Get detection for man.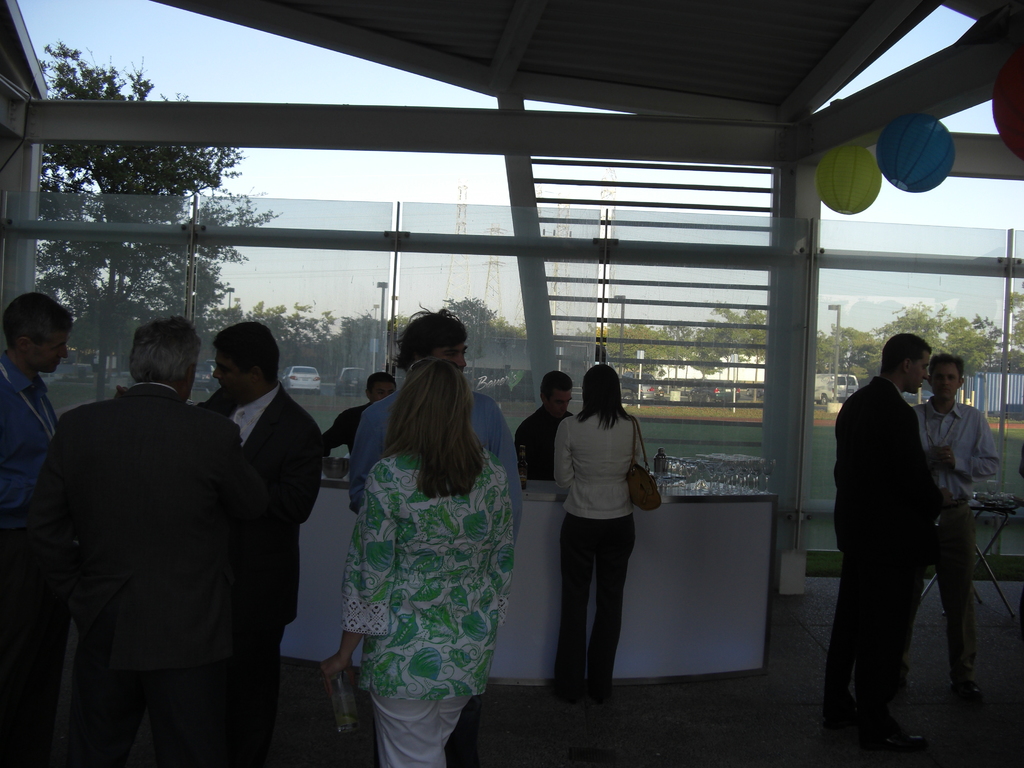
Detection: Rect(190, 320, 346, 754).
